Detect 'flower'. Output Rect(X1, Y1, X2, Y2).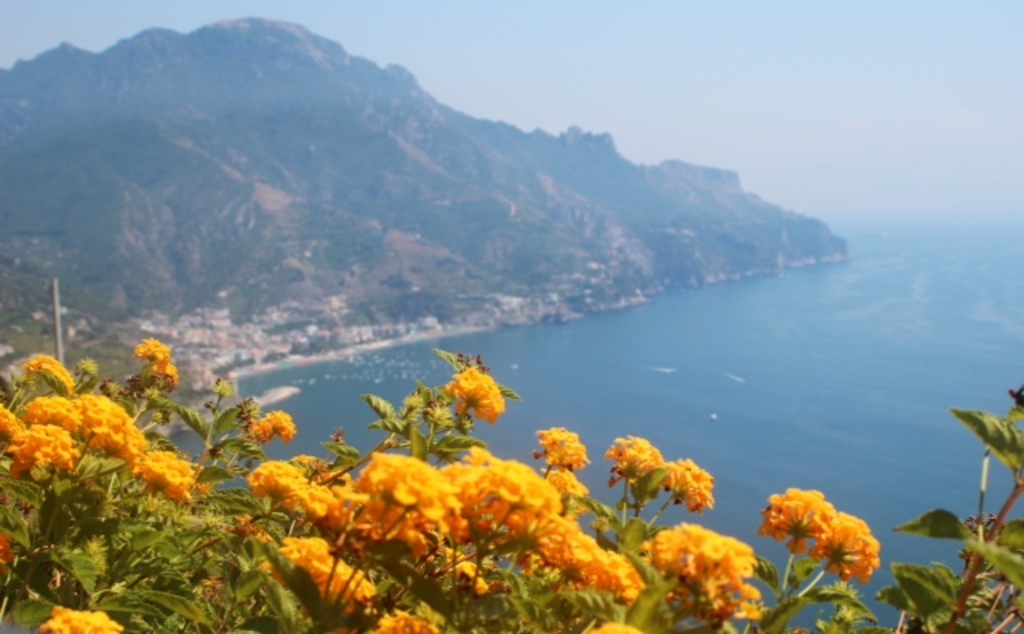
Rect(758, 484, 843, 562).
